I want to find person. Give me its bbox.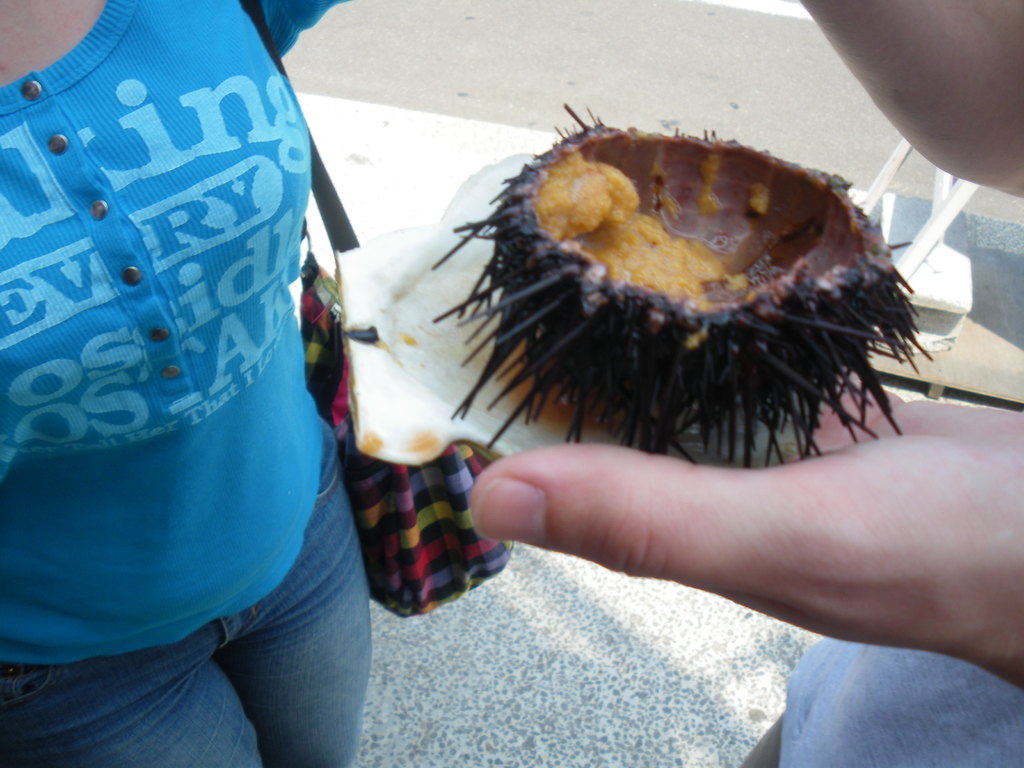
box(16, 0, 337, 757).
